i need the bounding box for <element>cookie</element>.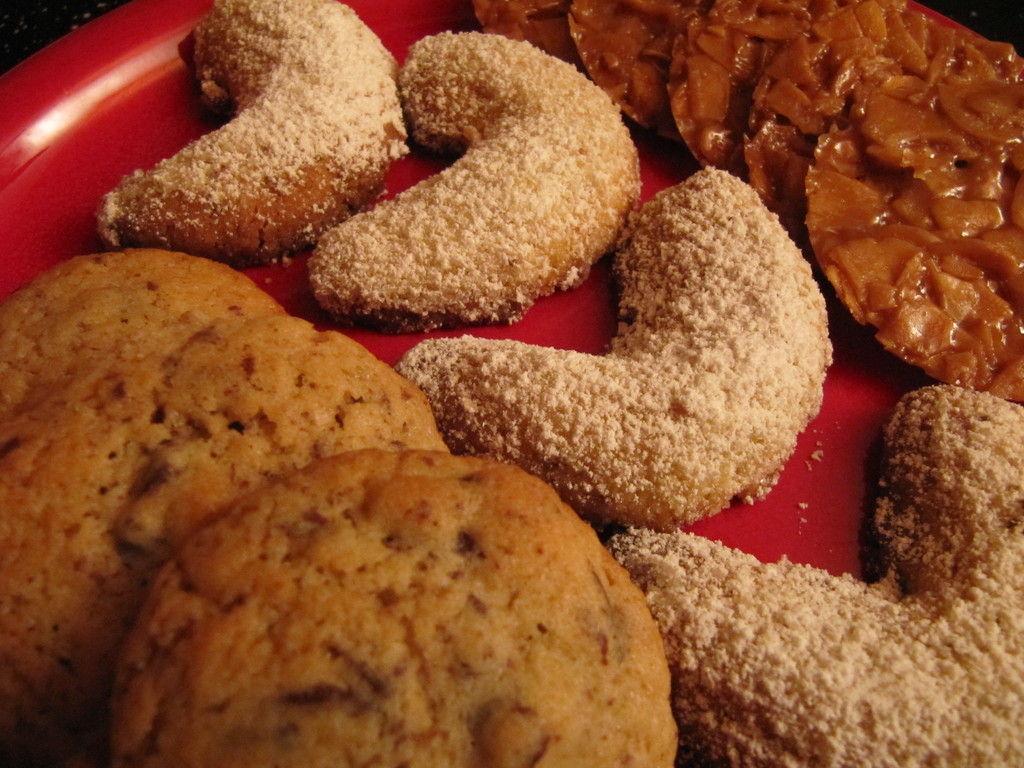
Here it is: region(307, 29, 644, 332).
